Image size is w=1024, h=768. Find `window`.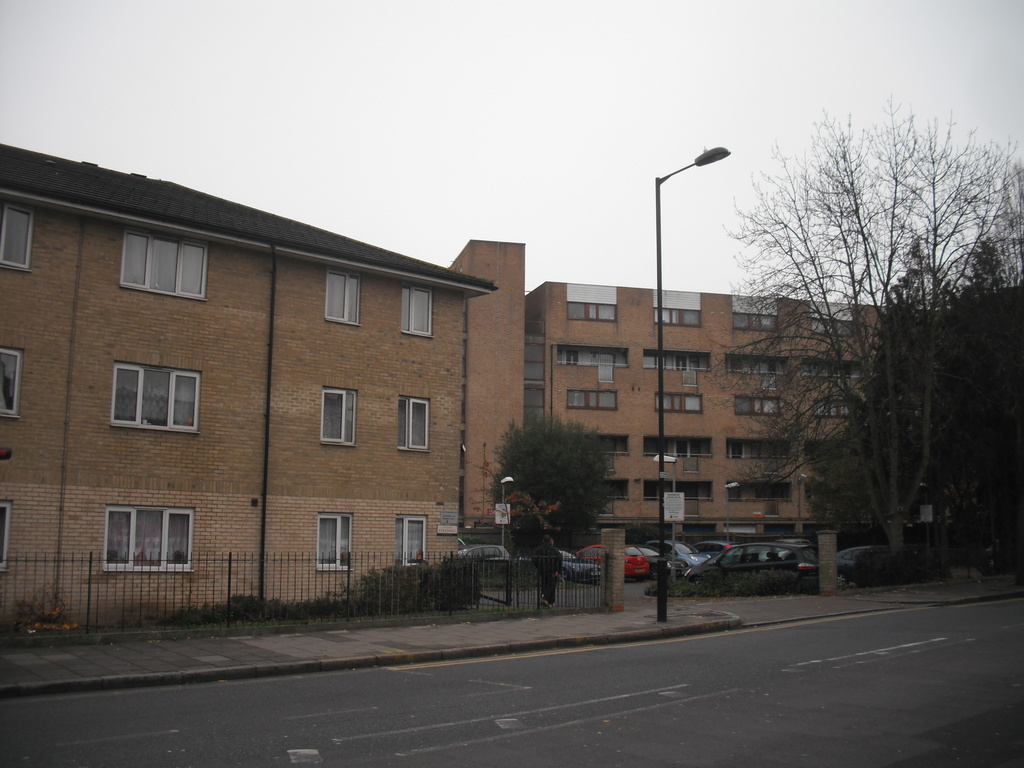
bbox=(808, 399, 860, 414).
